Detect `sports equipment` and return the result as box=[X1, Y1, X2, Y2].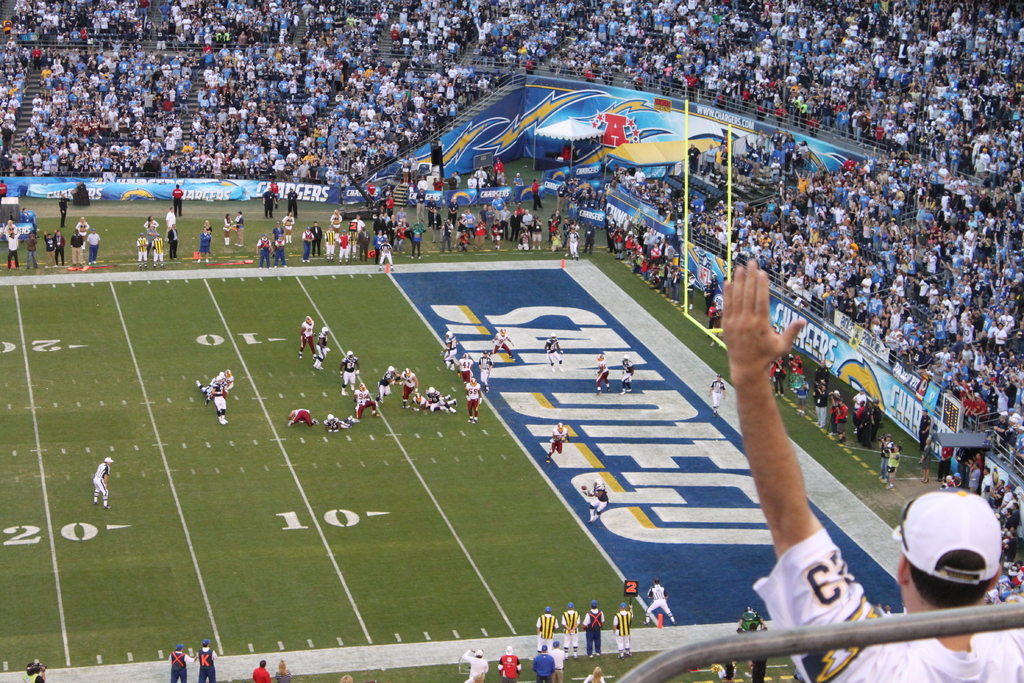
box=[426, 385, 435, 398].
